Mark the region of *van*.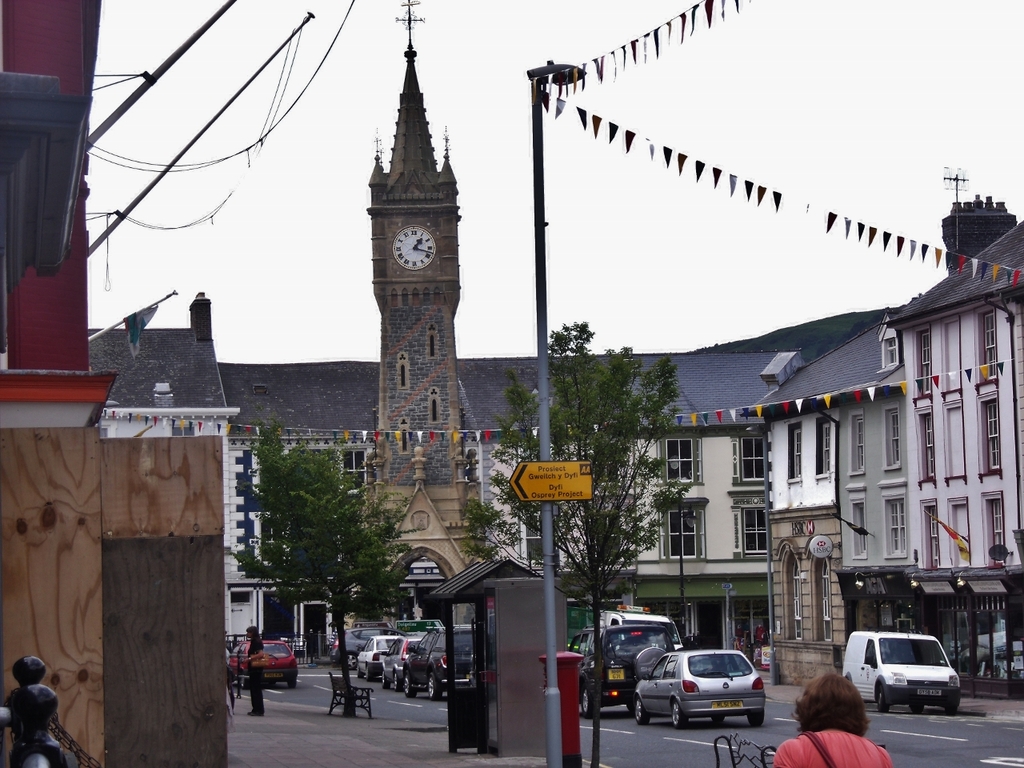
Region: (x1=844, y1=630, x2=962, y2=714).
